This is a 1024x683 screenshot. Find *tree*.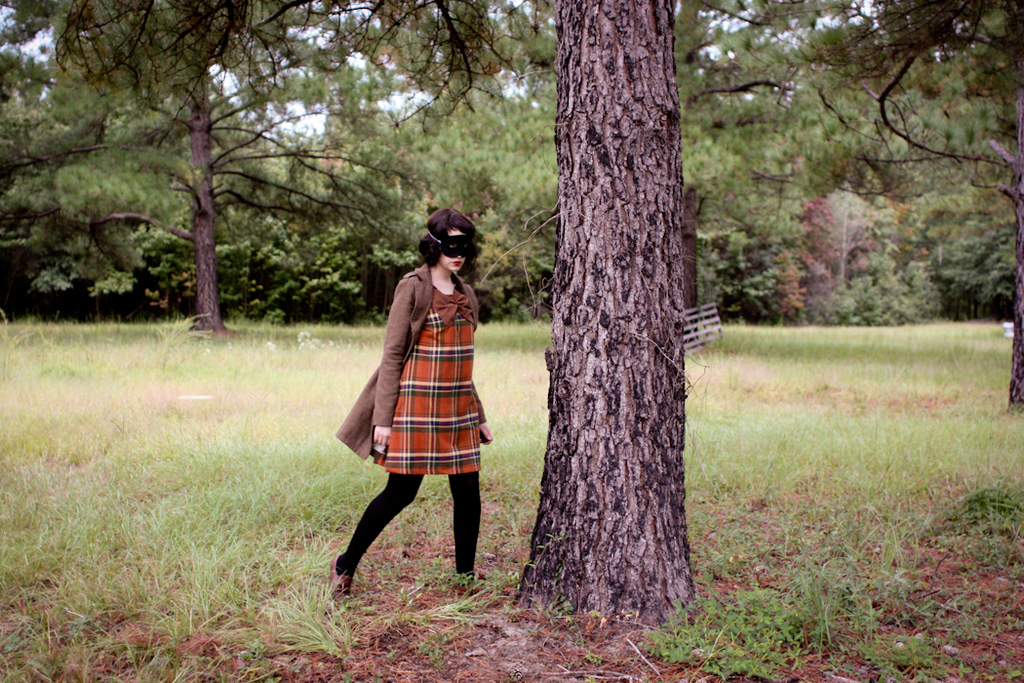
Bounding box: bbox(0, 0, 421, 336).
